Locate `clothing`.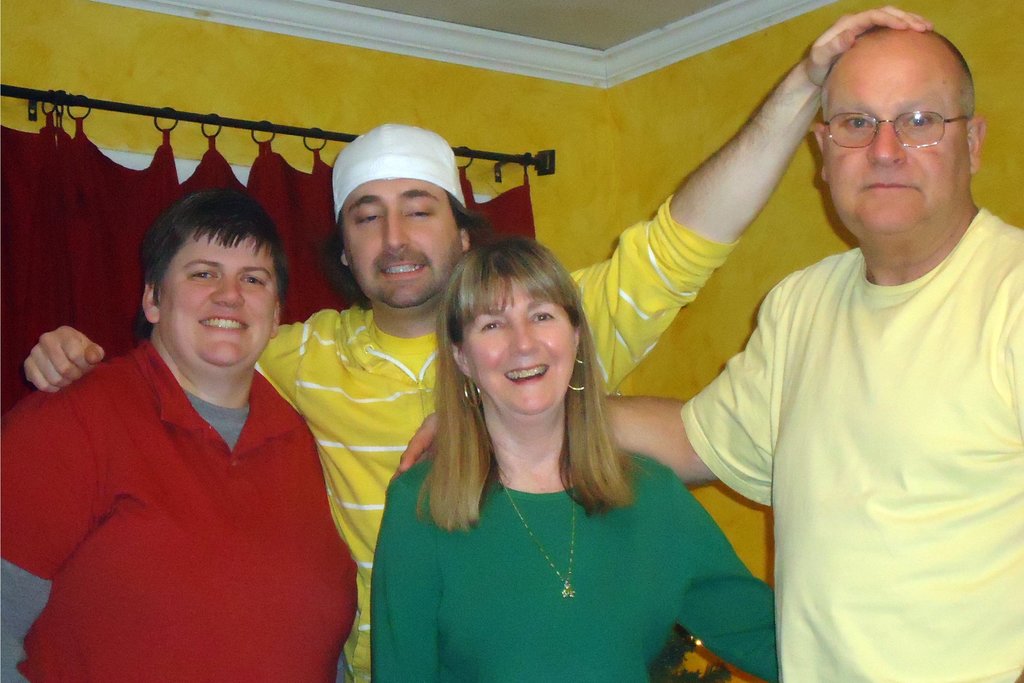
Bounding box: locate(371, 445, 779, 682).
